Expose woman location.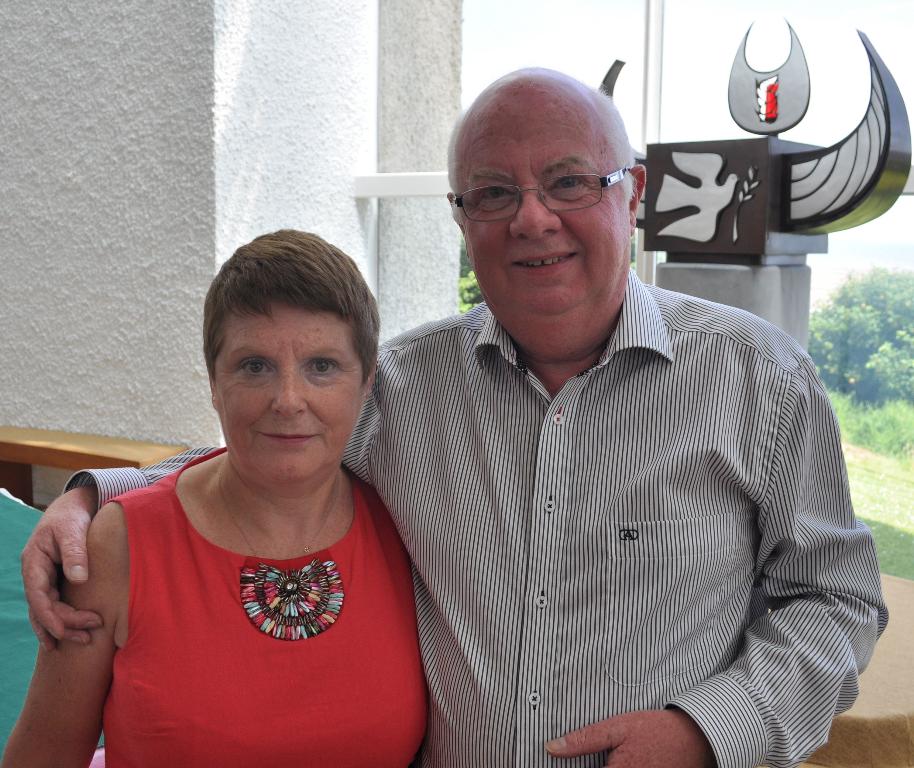
Exposed at crop(35, 177, 482, 758).
